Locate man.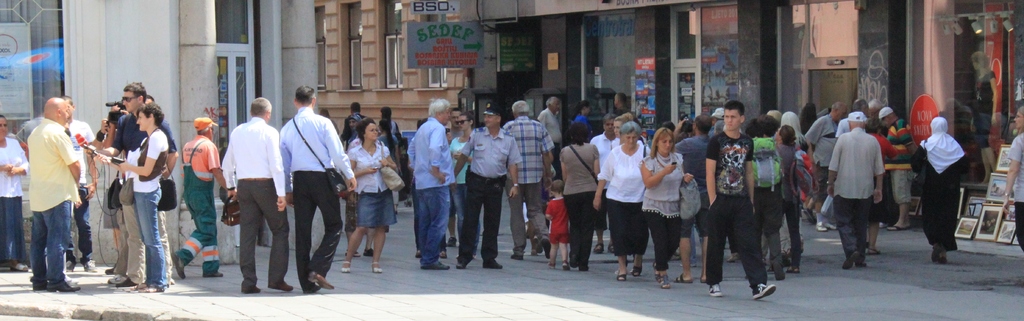
Bounding box: rect(26, 93, 84, 289).
